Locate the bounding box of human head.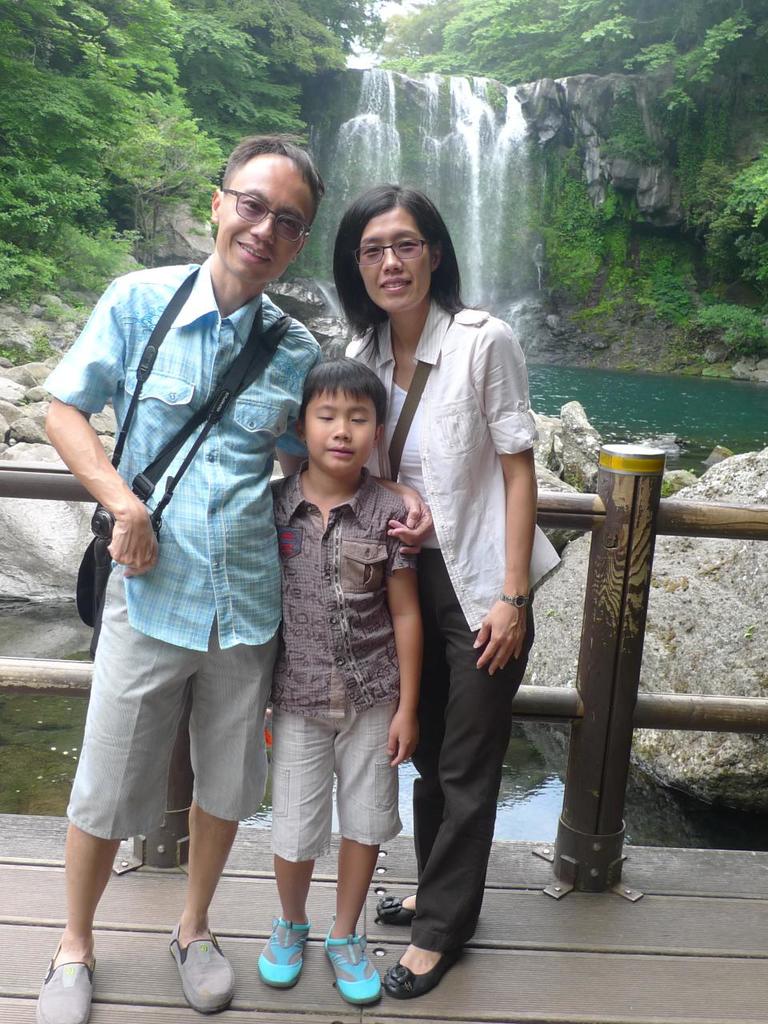
Bounding box: <bbox>332, 178, 458, 298</bbox>.
